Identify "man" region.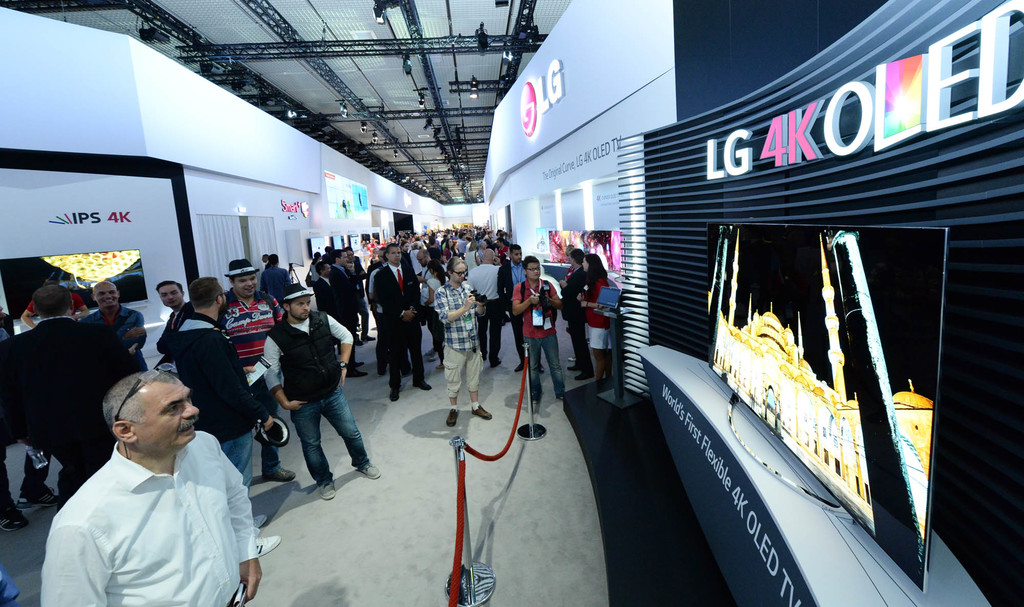
Region: [left=310, top=262, right=342, bottom=355].
